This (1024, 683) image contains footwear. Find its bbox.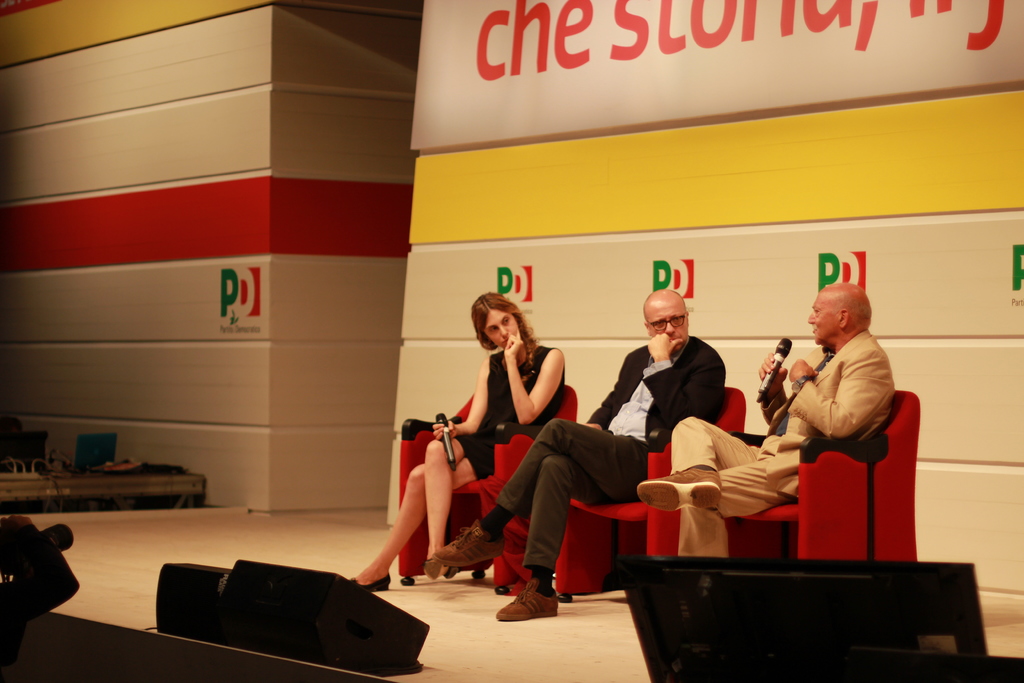
box=[344, 573, 397, 595].
